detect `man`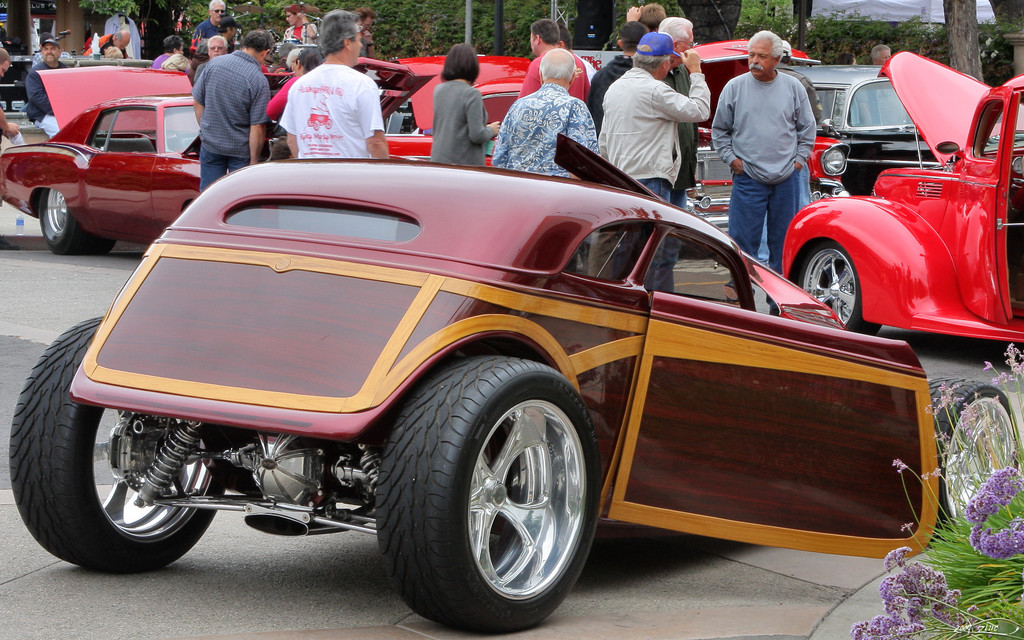
712/31/813/282
